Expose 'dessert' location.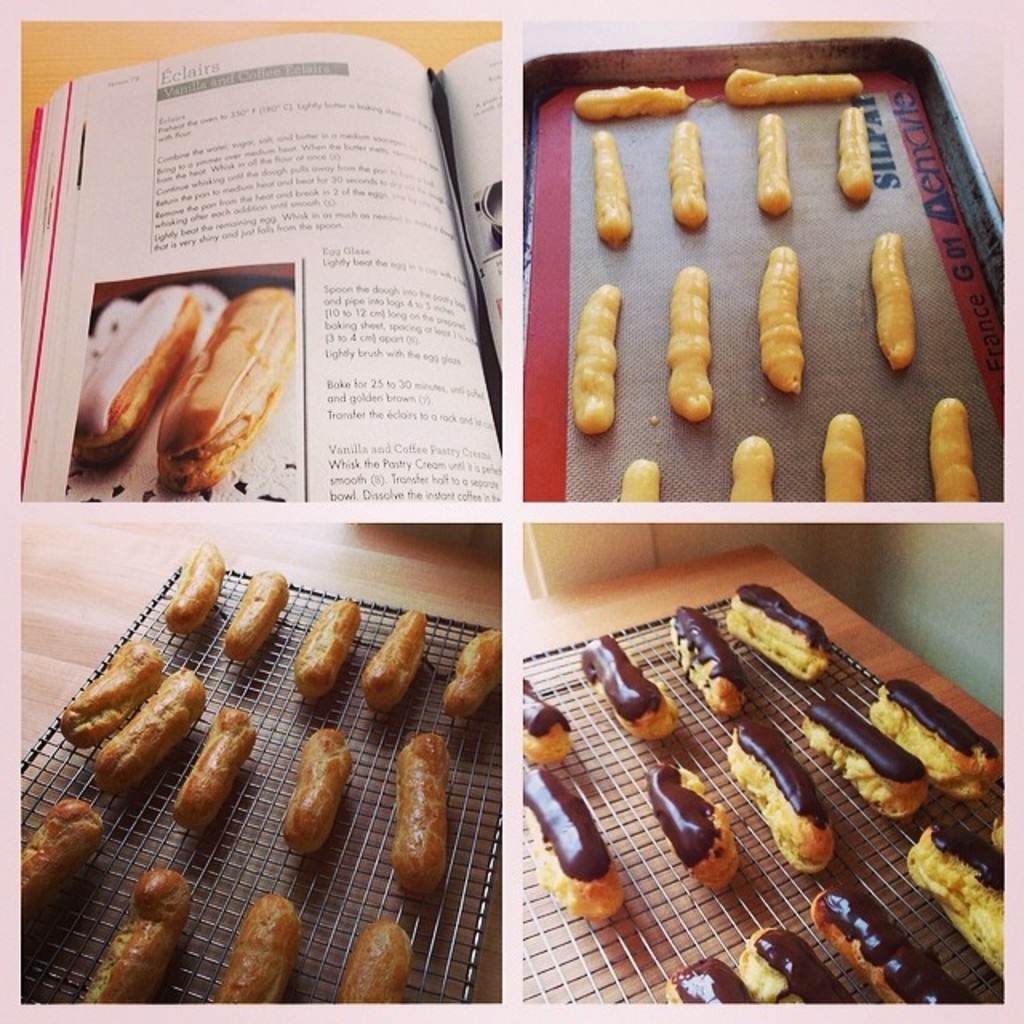
Exposed at crop(517, 758, 634, 923).
